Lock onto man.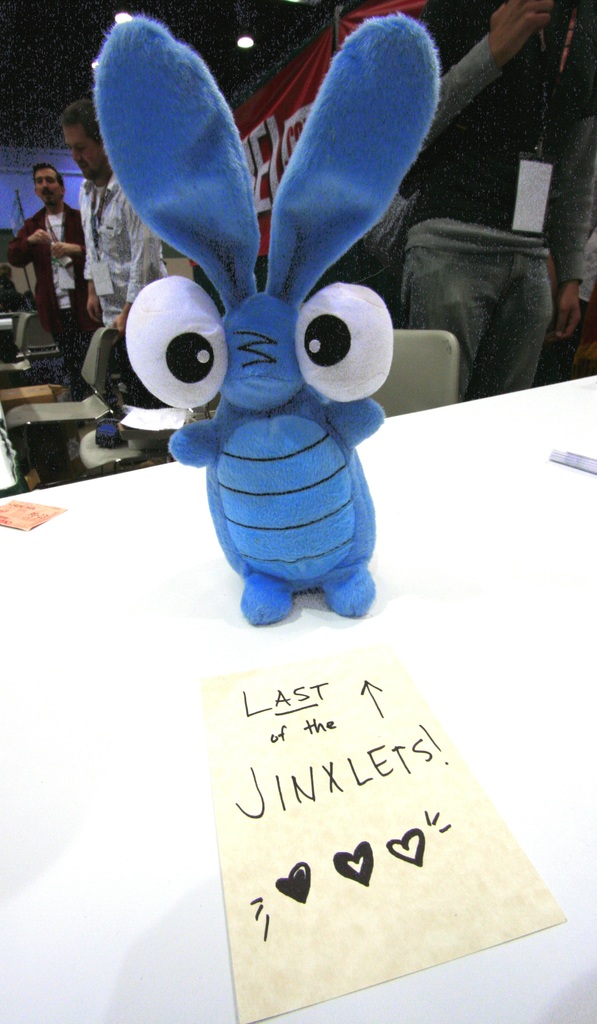
Locked: (x1=404, y1=12, x2=587, y2=400).
